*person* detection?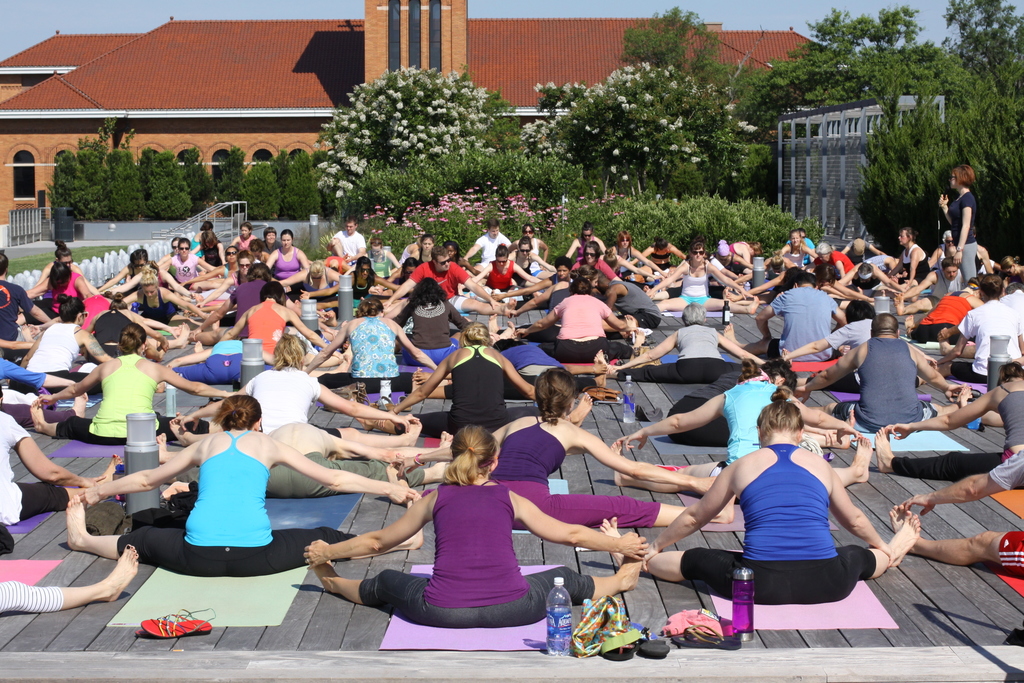
pyautogui.locateOnScreen(324, 208, 369, 265)
